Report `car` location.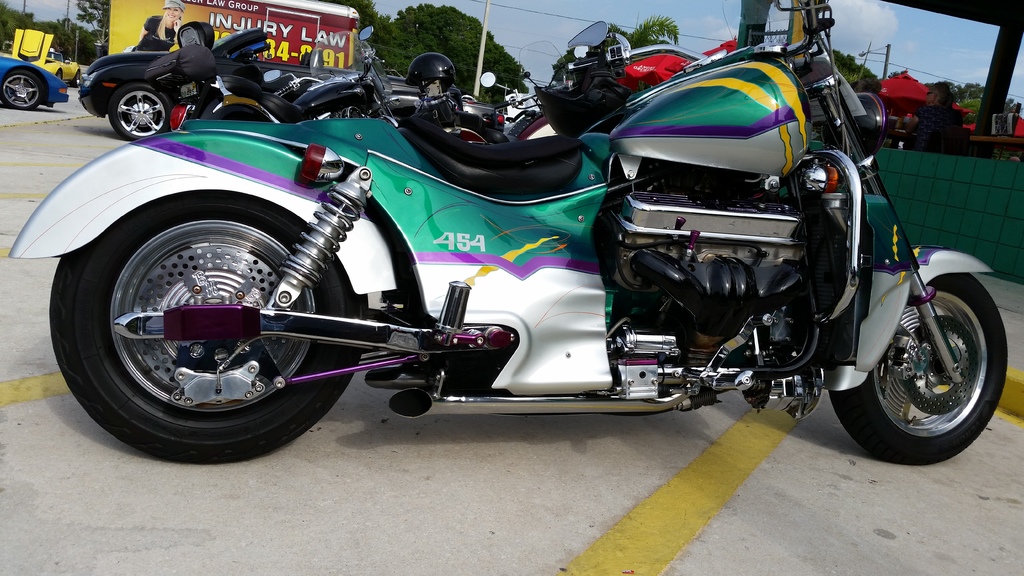
Report: locate(0, 57, 71, 109).
